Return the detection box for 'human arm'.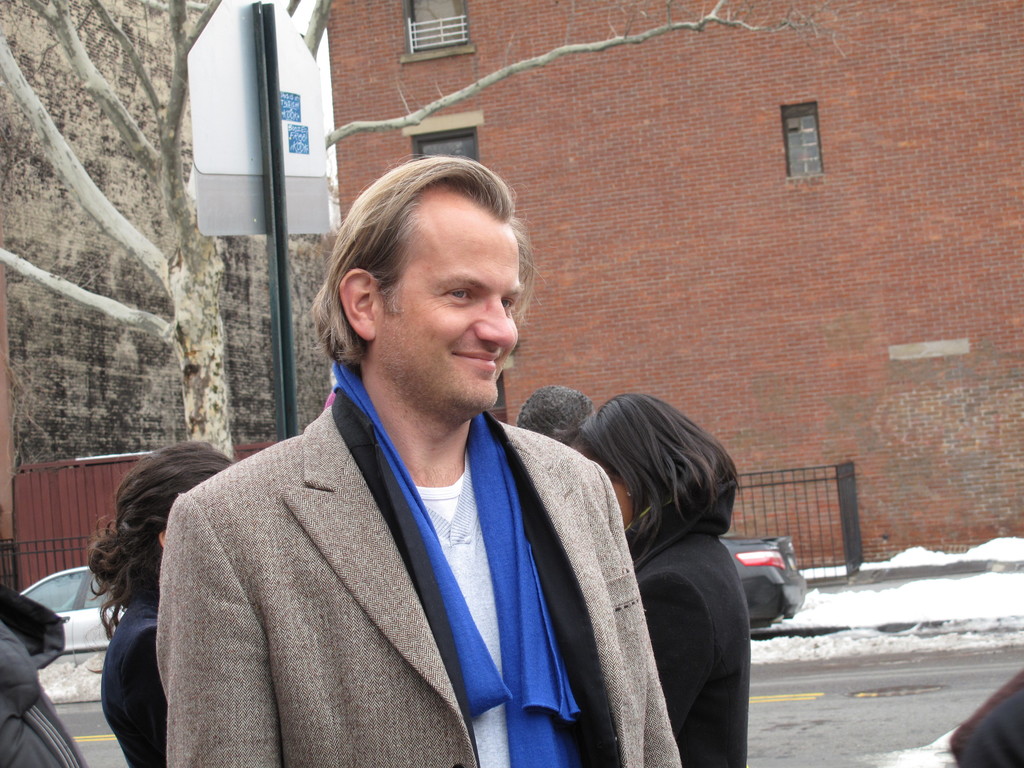
bbox=[651, 560, 721, 723].
